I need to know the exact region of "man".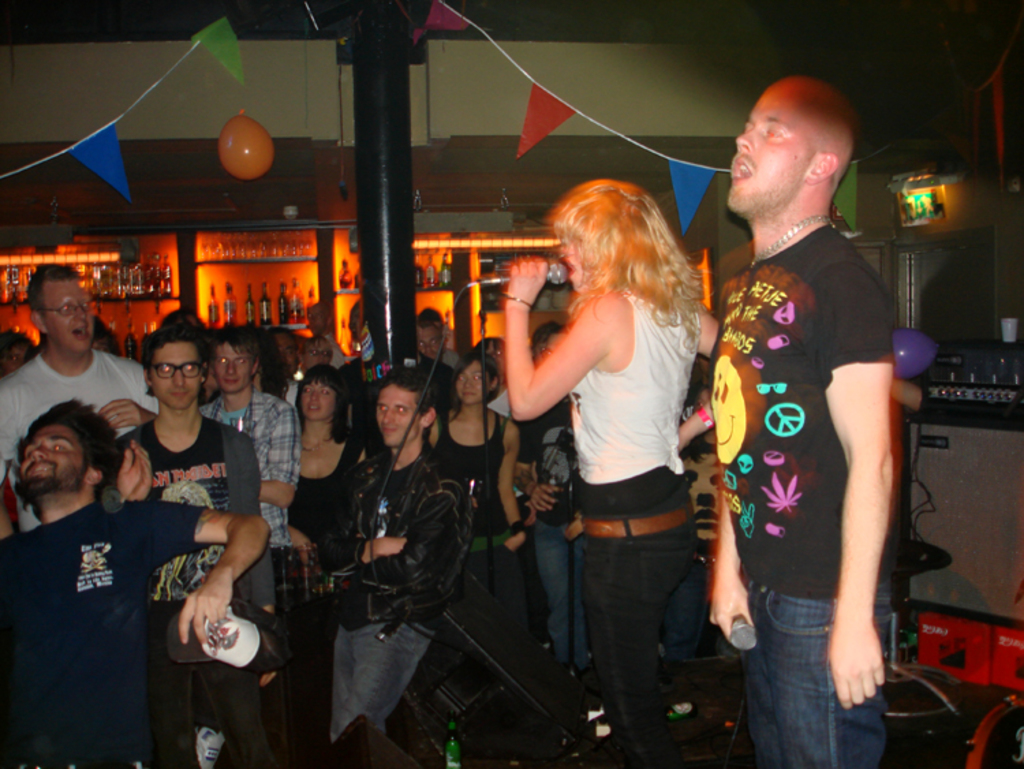
Region: {"left": 692, "top": 68, "right": 905, "bottom": 768}.
